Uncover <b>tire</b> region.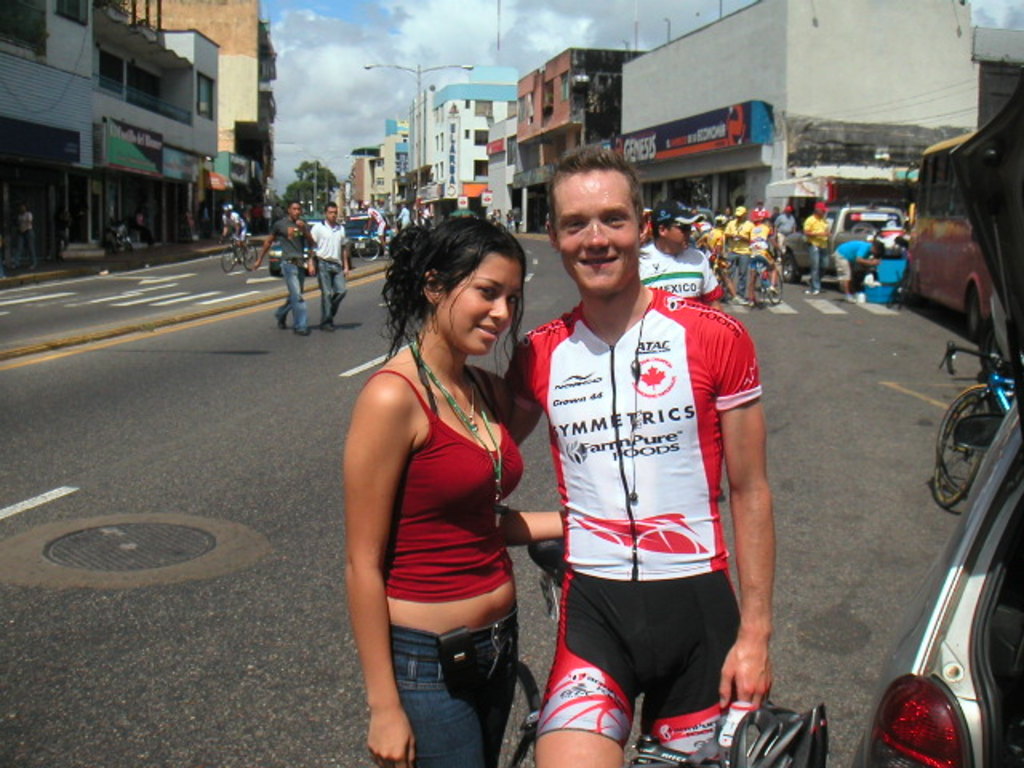
Uncovered: Rect(358, 243, 379, 264).
